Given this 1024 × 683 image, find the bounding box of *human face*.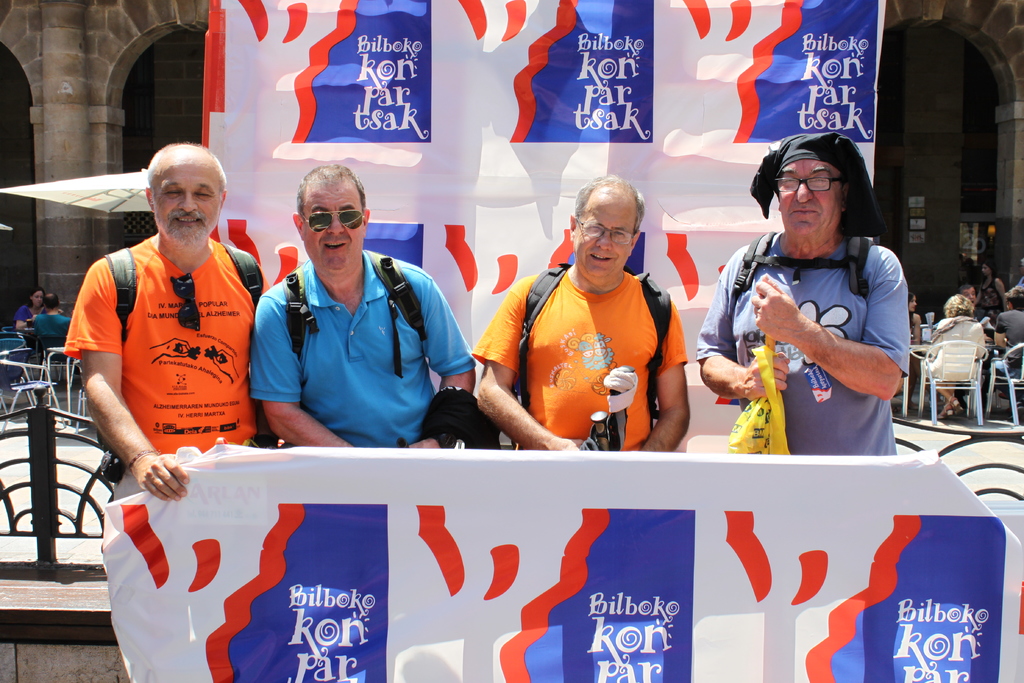
bbox=(962, 286, 977, 303).
